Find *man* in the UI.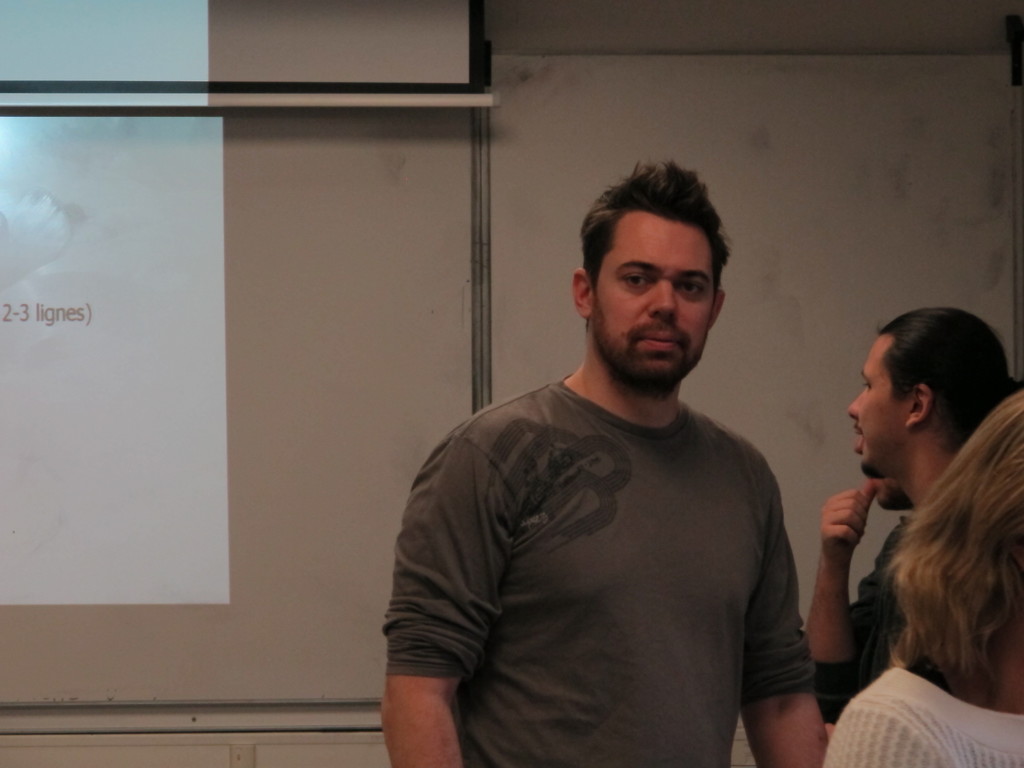
UI element at (left=377, top=161, right=844, bottom=753).
